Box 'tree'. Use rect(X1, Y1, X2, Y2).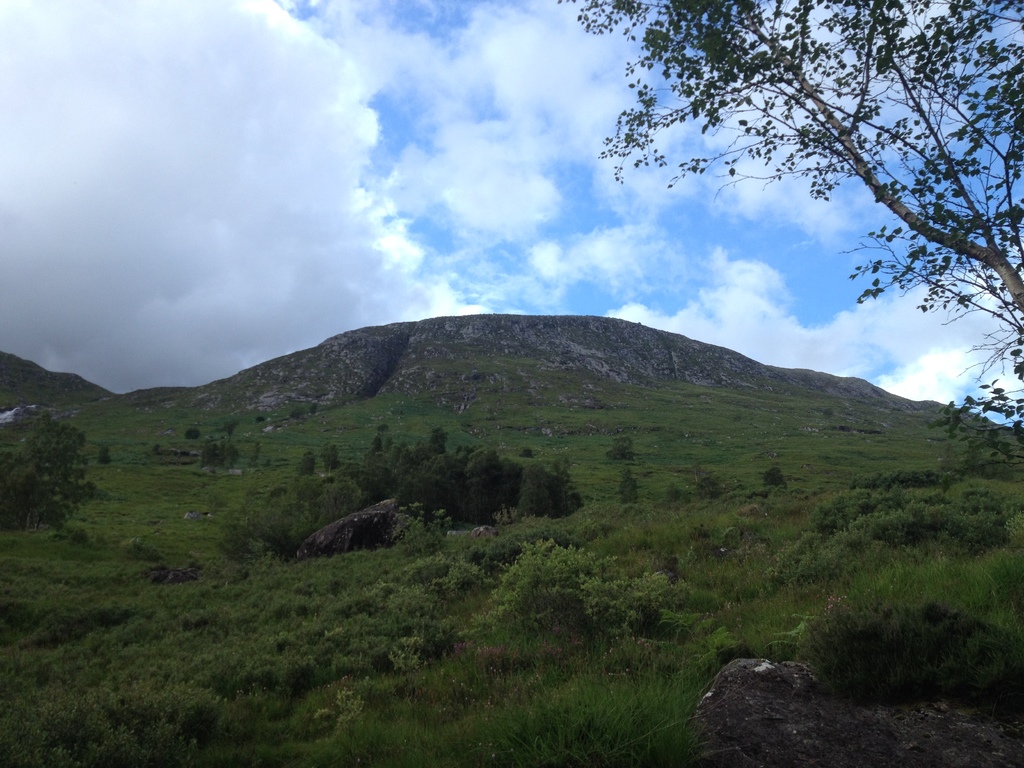
rect(763, 468, 788, 493).
